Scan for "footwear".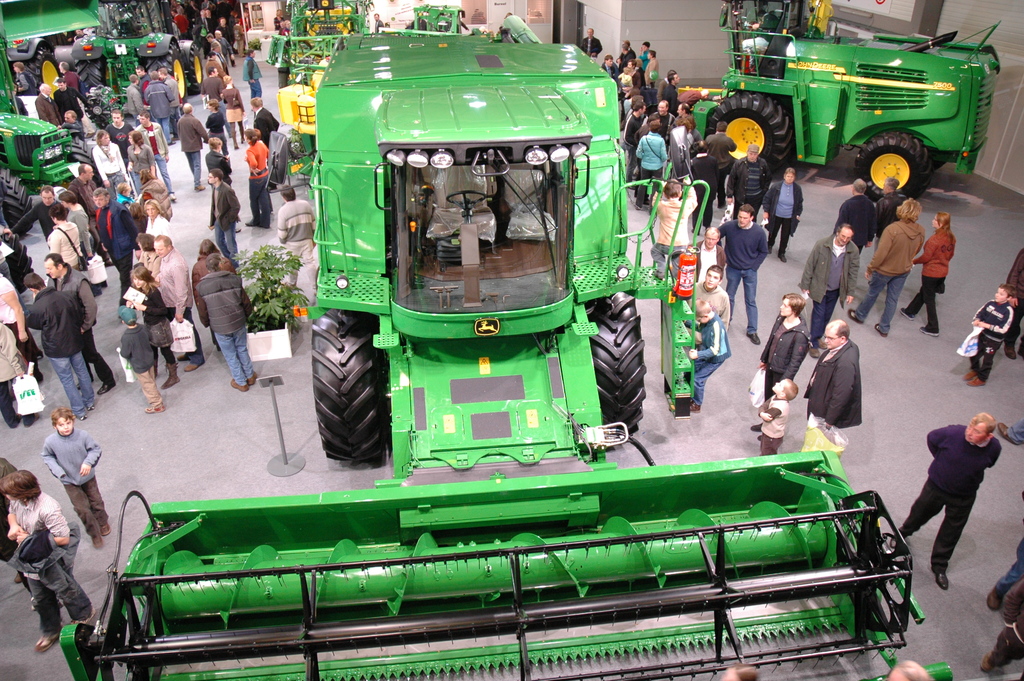
Scan result: left=900, top=307, right=916, bottom=320.
